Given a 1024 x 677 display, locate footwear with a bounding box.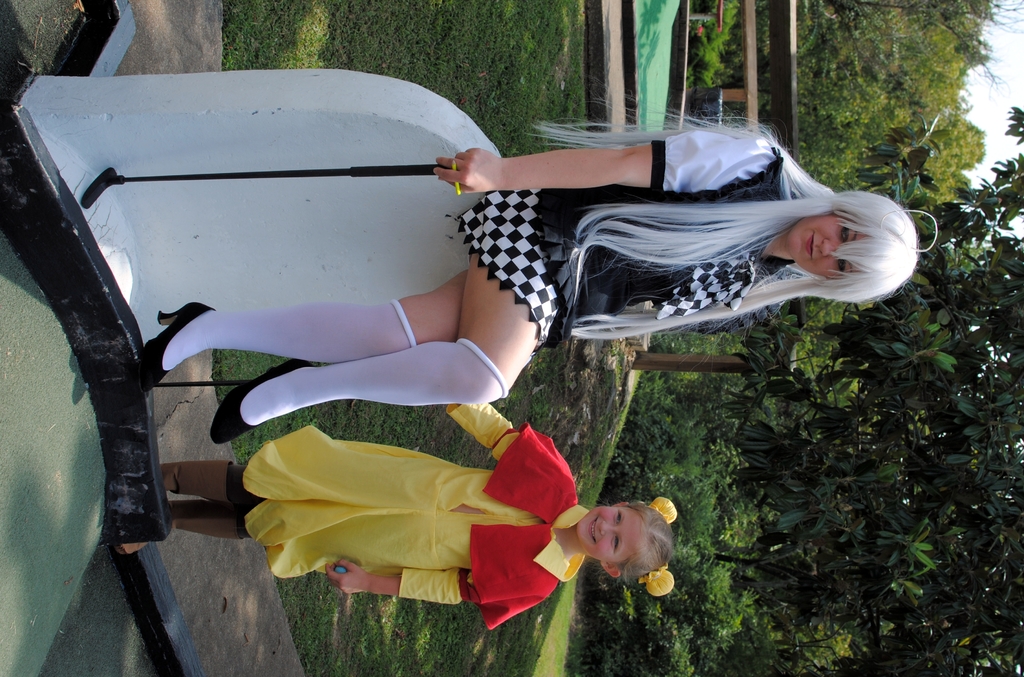
Located: Rect(138, 300, 216, 391).
